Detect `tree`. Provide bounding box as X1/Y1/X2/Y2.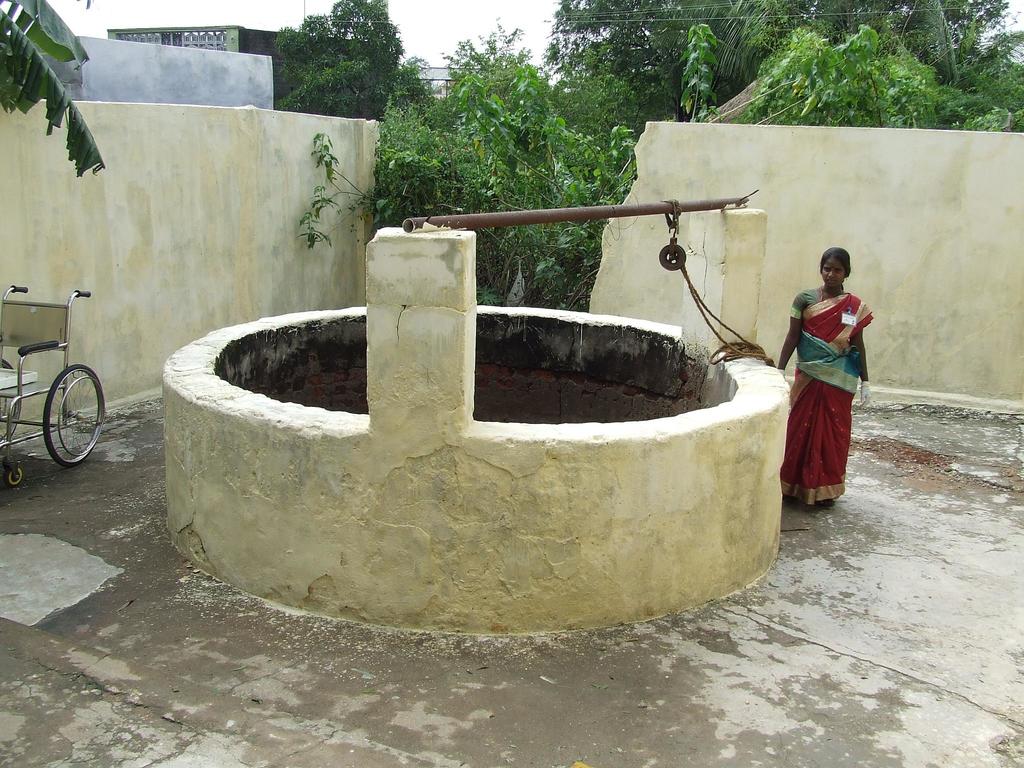
0/0/109/172.
